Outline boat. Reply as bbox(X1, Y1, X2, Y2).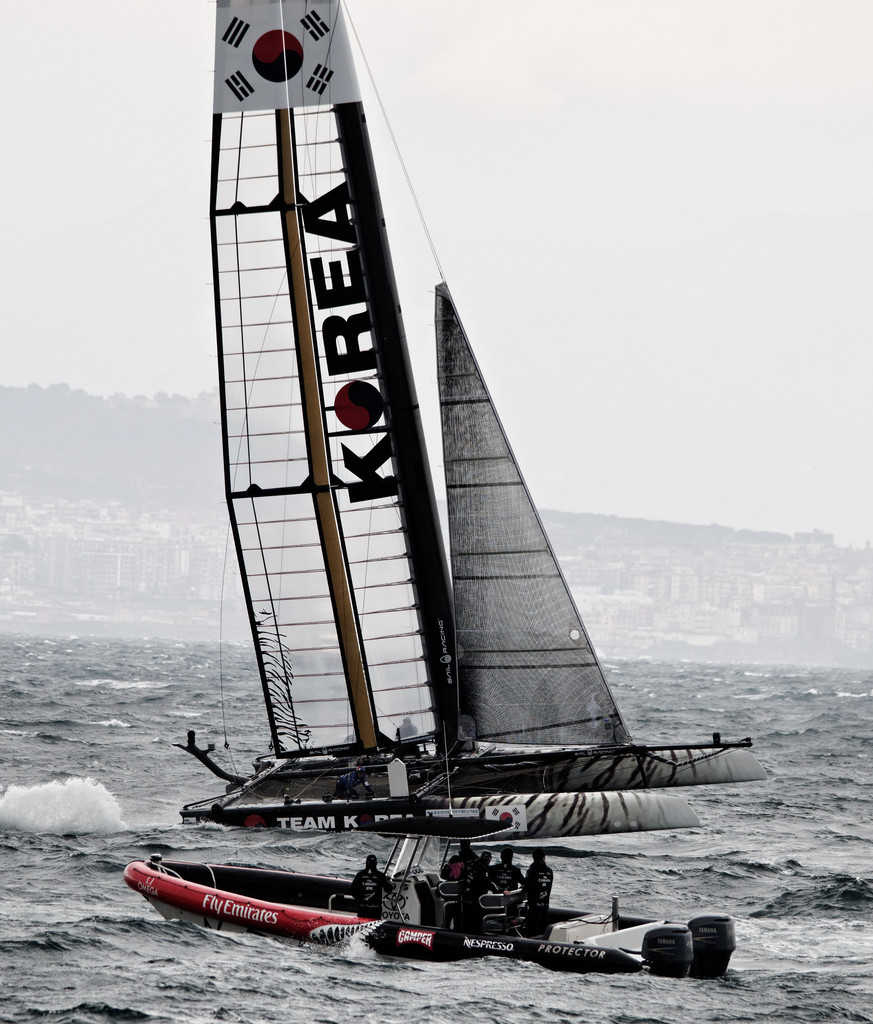
bbox(164, 0, 769, 847).
